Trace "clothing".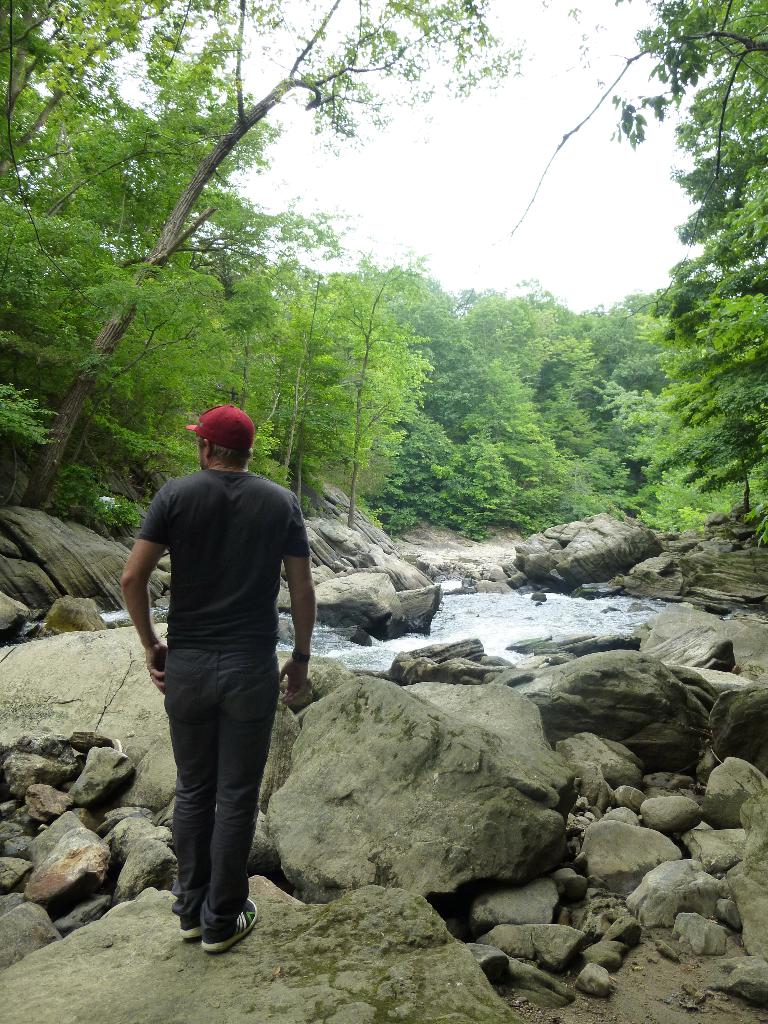
Traced to locate(127, 410, 310, 869).
